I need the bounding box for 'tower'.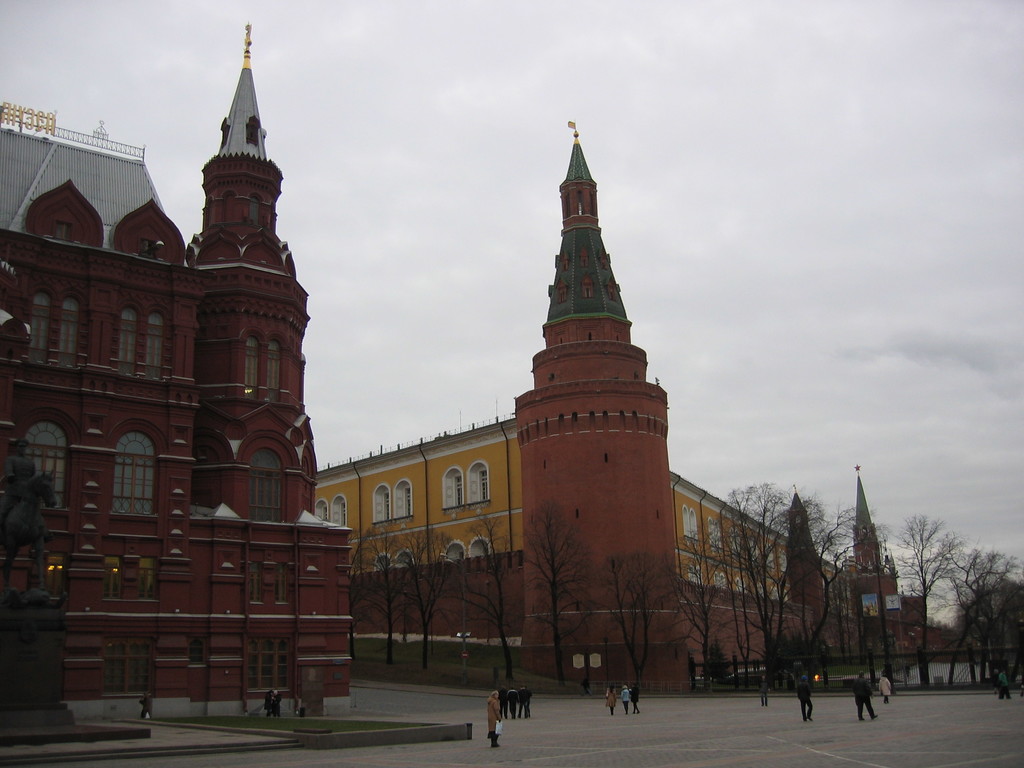
Here it is: 198, 28, 283, 250.
